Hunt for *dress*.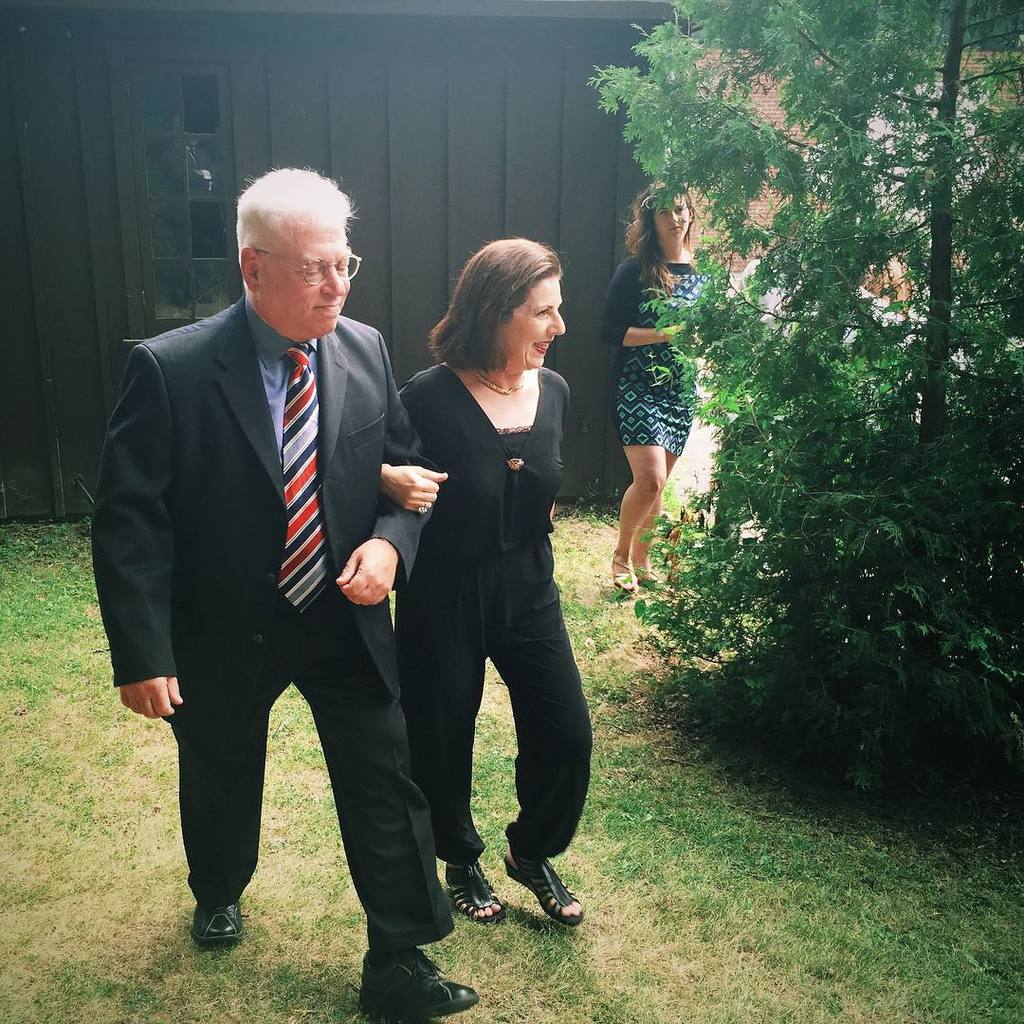
Hunted down at <bbox>610, 273, 704, 455</bbox>.
